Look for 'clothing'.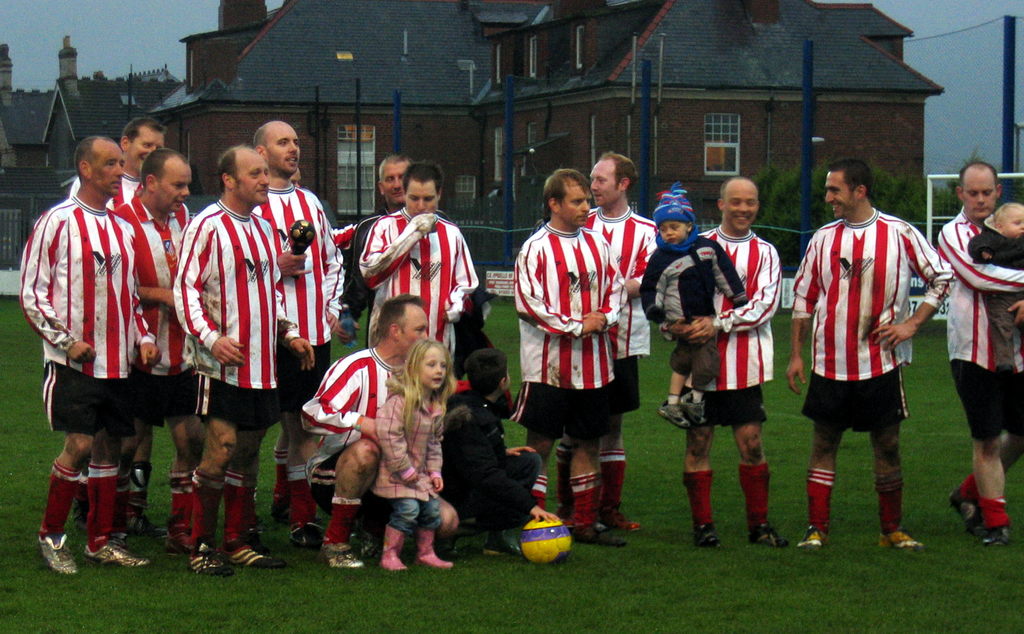
Found: (x1=587, y1=205, x2=653, y2=410).
